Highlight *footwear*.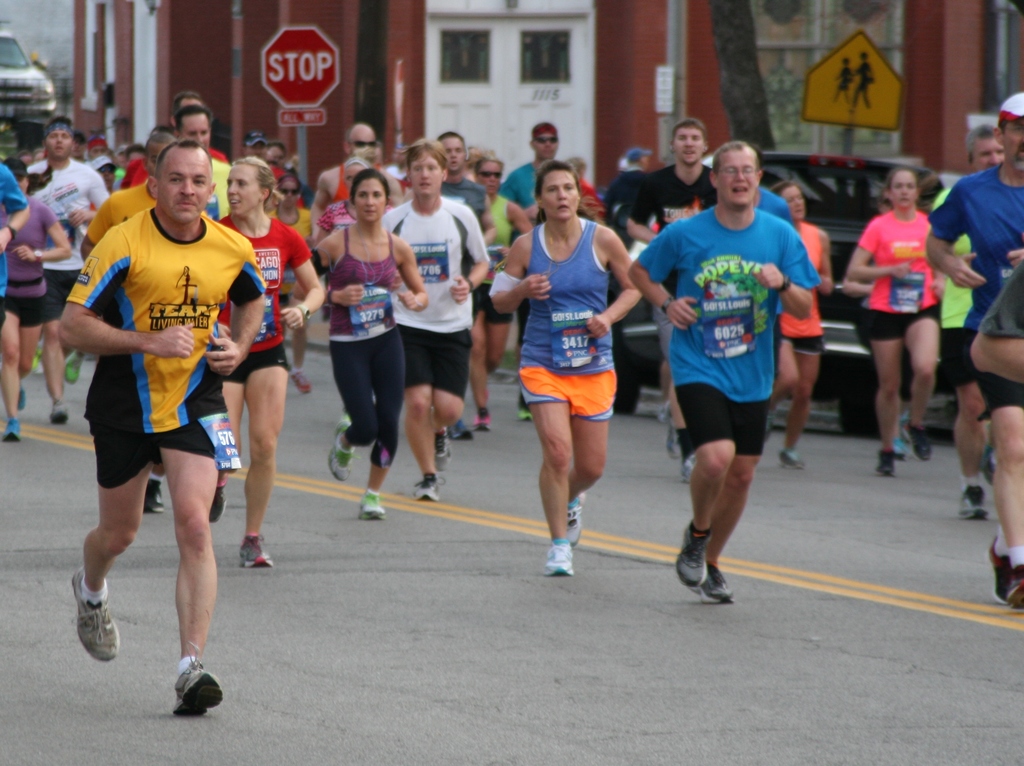
Highlighted region: detection(166, 656, 225, 721).
